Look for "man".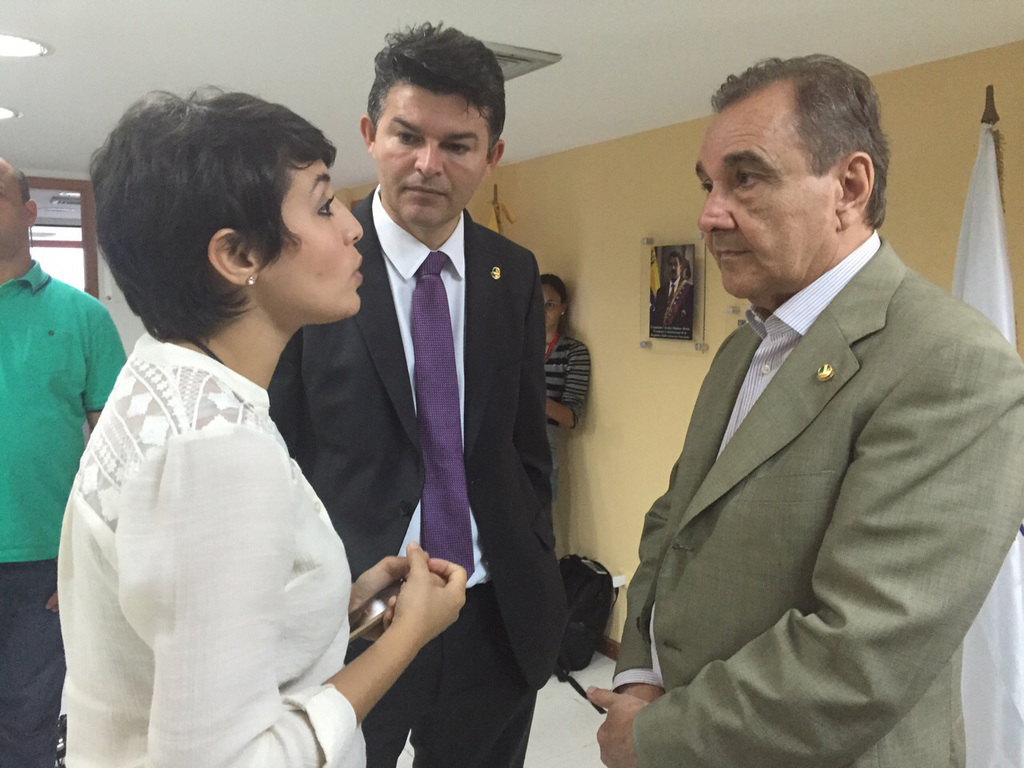
Found: <box>588,51,1023,767</box>.
